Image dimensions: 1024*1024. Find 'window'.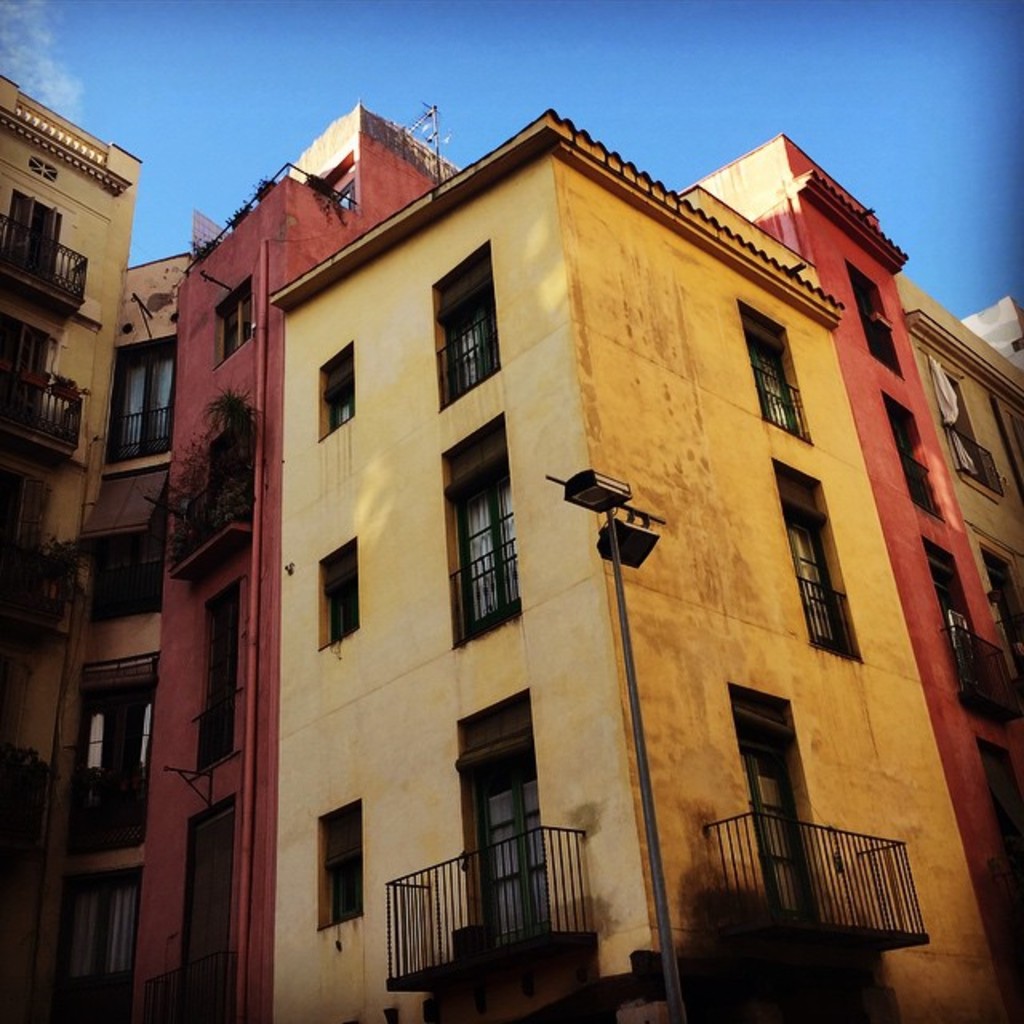
x1=214, y1=280, x2=248, y2=363.
